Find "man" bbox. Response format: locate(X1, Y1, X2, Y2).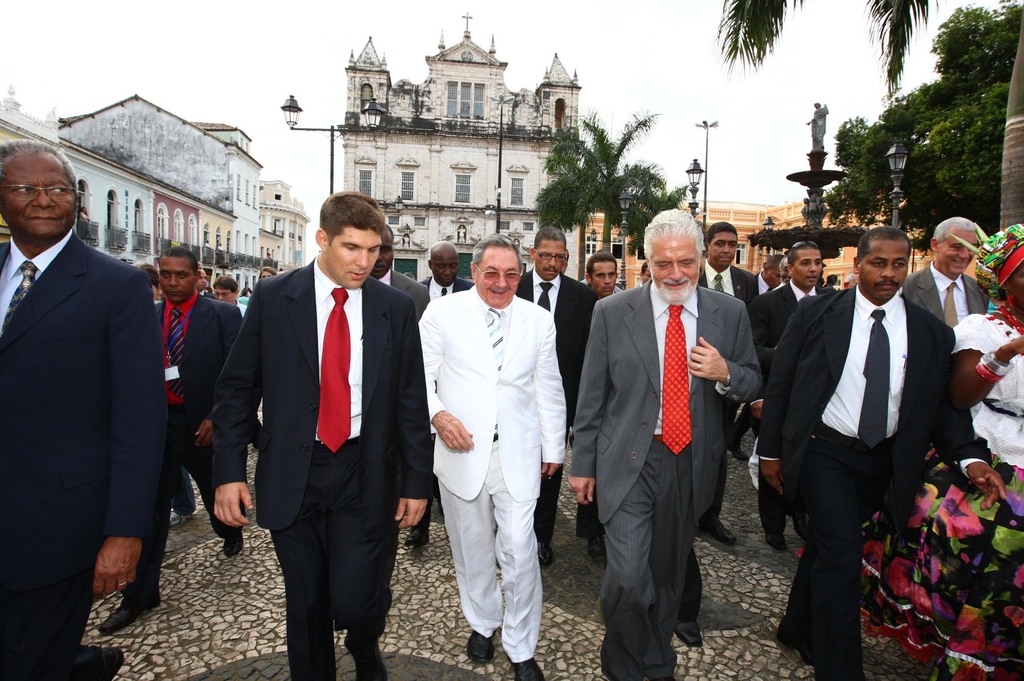
locate(689, 216, 762, 304).
